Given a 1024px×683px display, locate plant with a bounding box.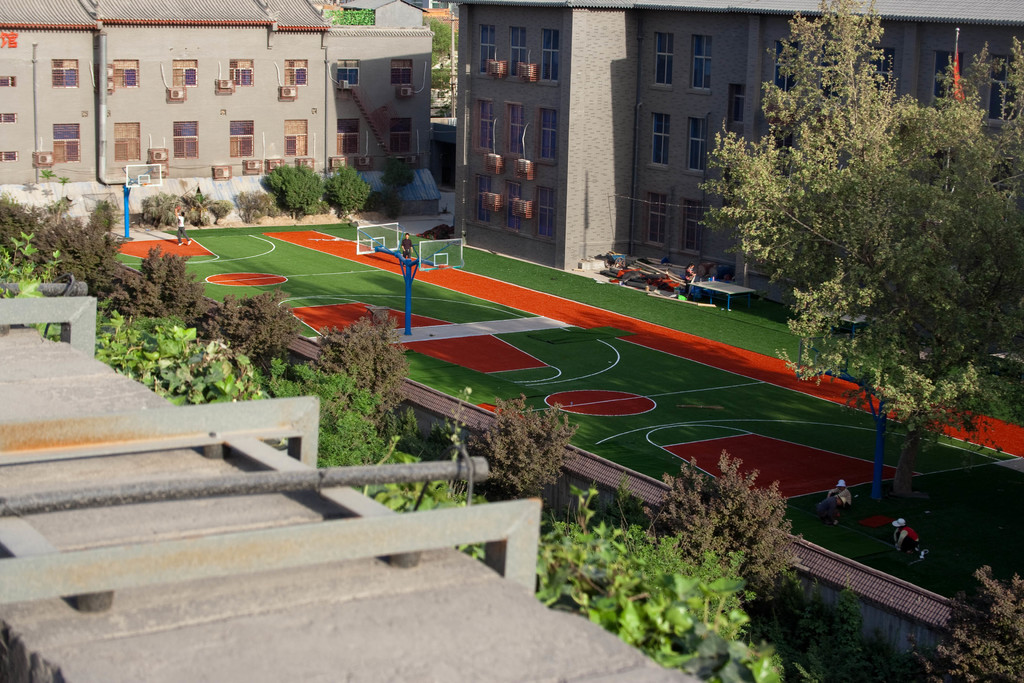
Located: (left=420, top=14, right=461, bottom=93).
